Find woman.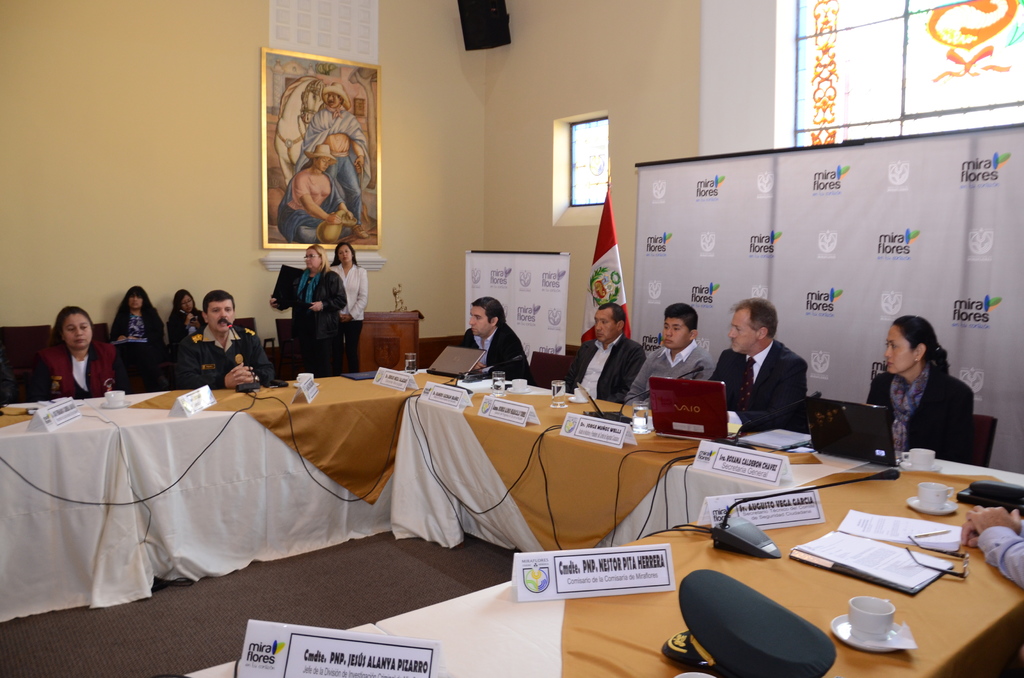
pyautogui.locateOnScreen(271, 243, 347, 378).
